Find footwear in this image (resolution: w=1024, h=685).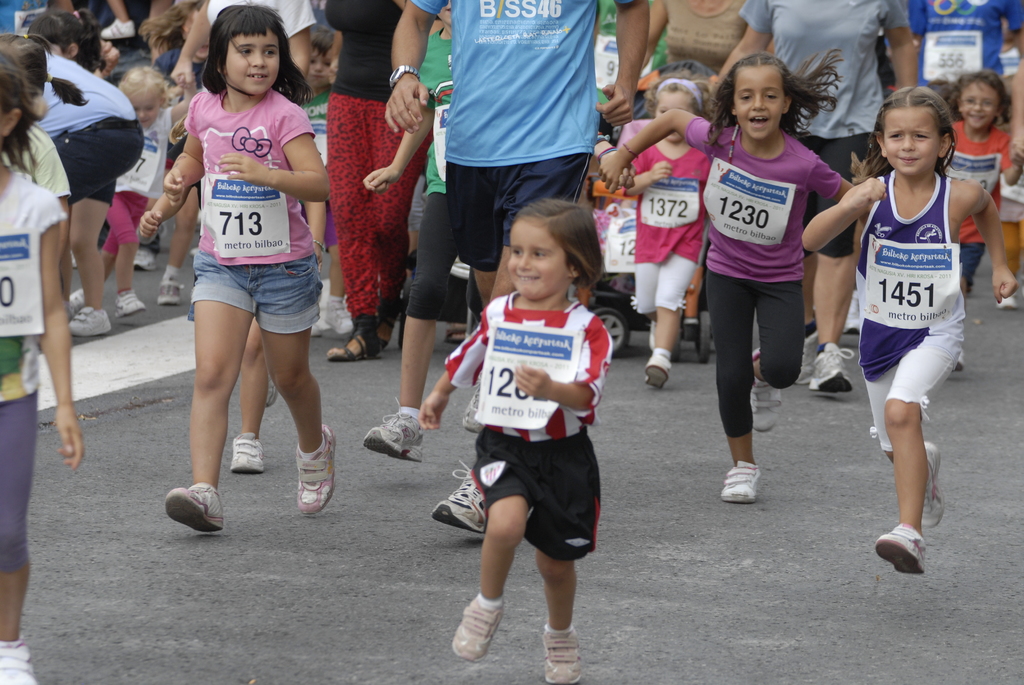
(left=807, top=349, right=858, bottom=395).
